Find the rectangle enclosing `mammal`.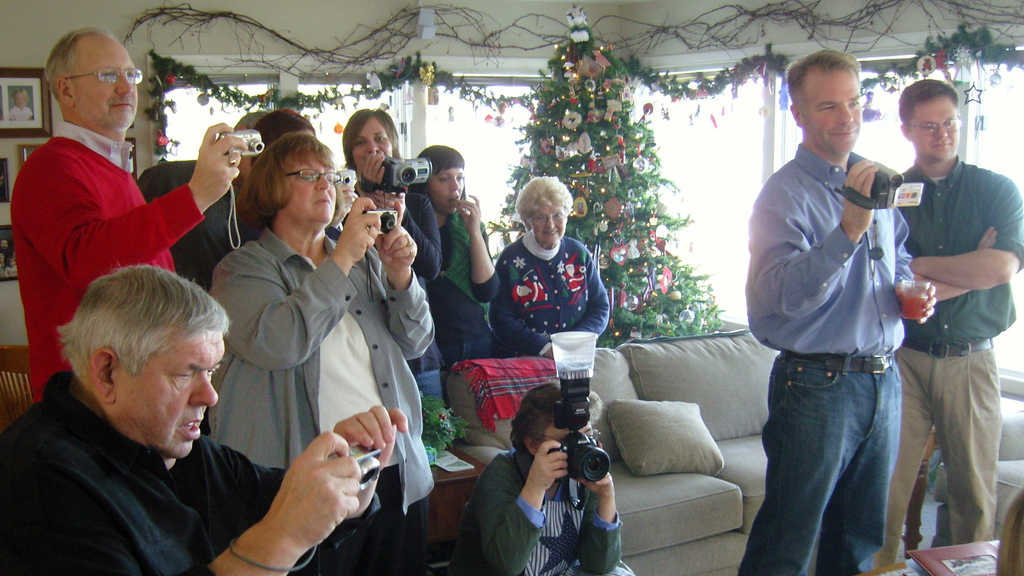
detection(344, 101, 442, 298).
